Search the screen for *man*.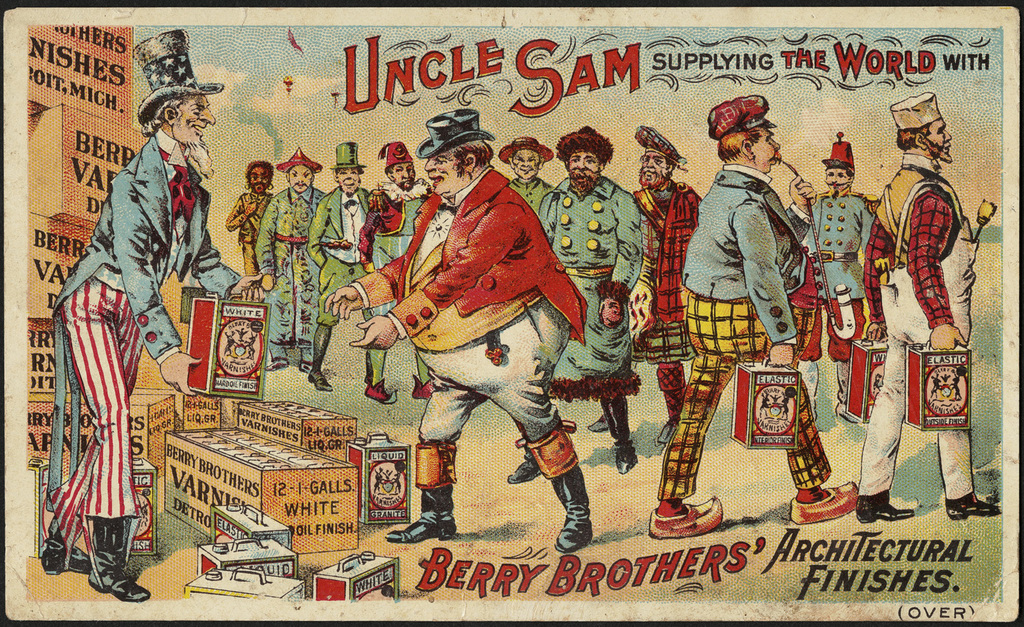
Found at left=224, top=163, right=274, bottom=275.
